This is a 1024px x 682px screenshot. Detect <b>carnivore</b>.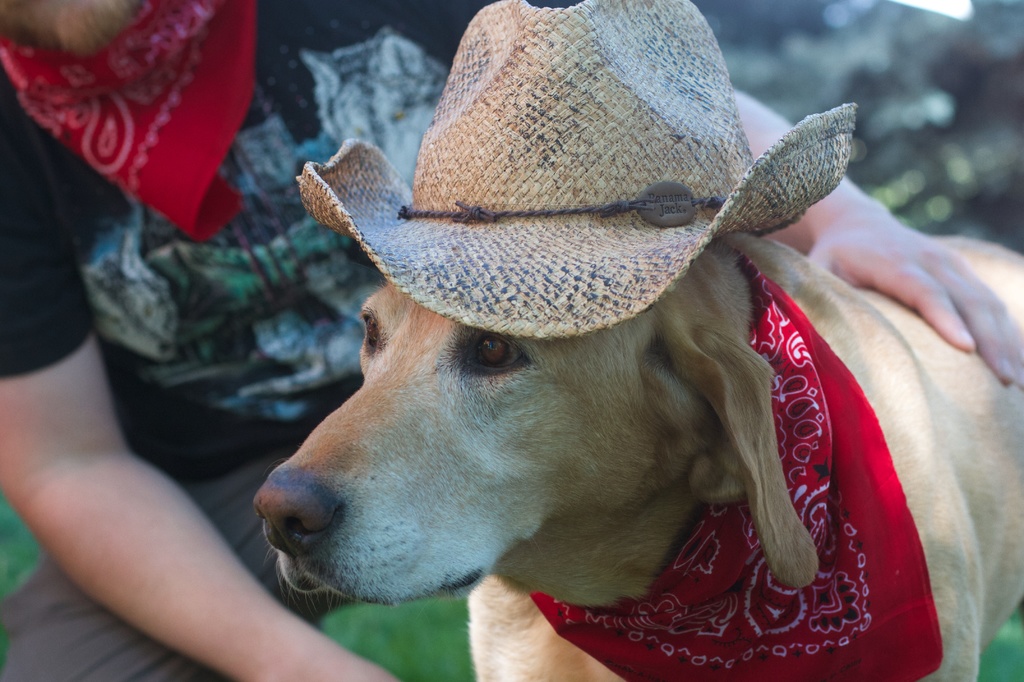
(0,0,1023,676).
